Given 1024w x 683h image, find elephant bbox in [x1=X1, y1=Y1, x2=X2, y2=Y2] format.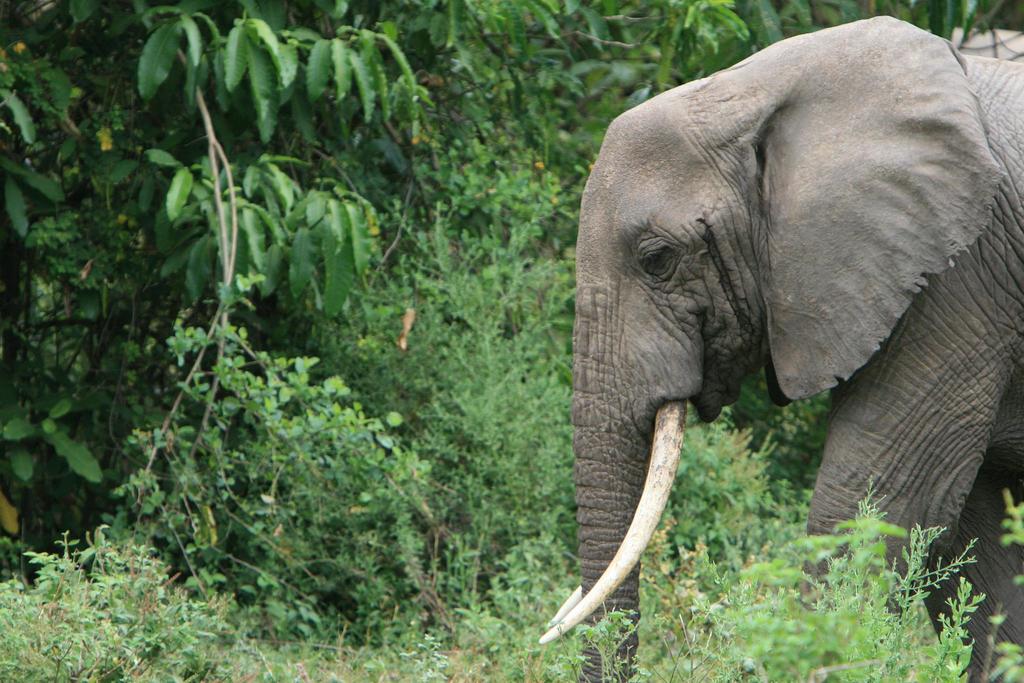
[x1=557, y1=24, x2=1012, y2=682].
